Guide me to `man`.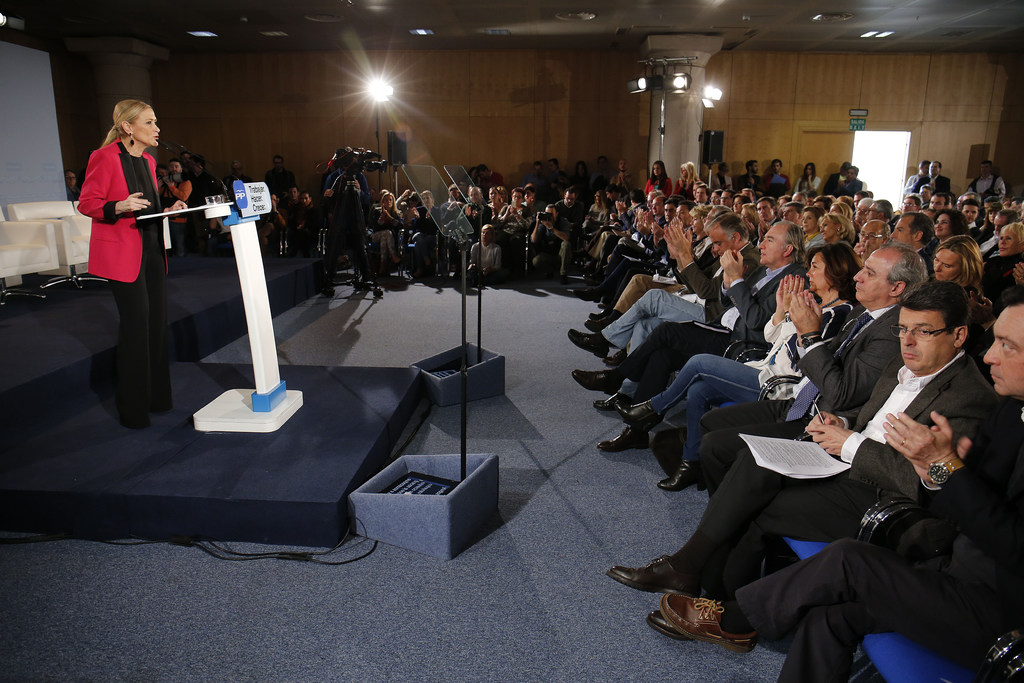
Guidance: <box>859,215,890,263</box>.
